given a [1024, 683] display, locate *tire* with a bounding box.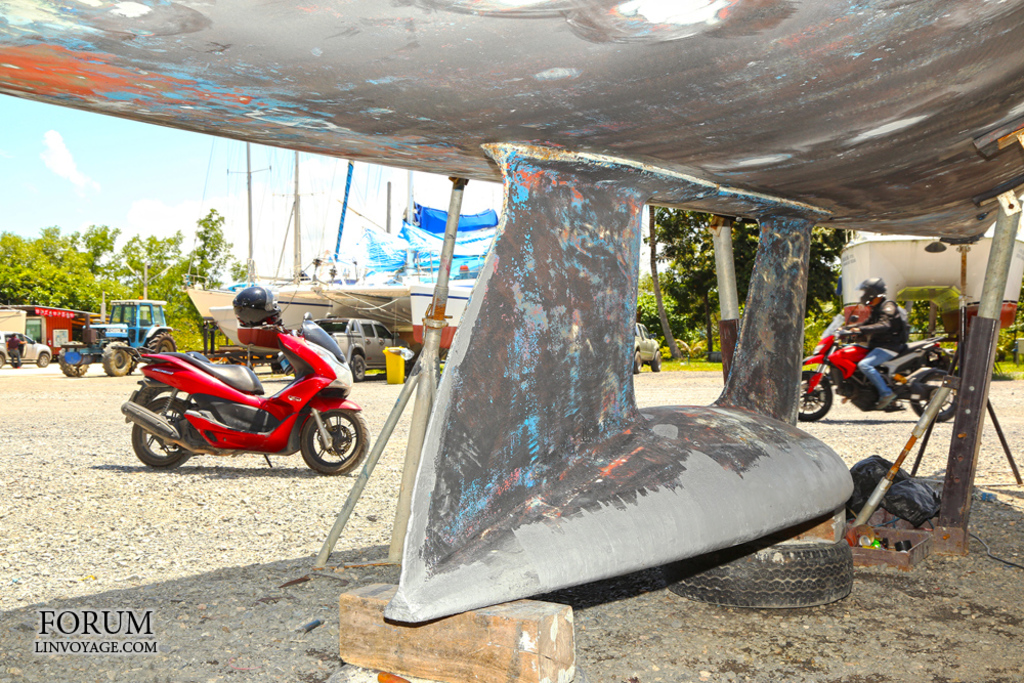
Located: region(631, 348, 642, 373).
